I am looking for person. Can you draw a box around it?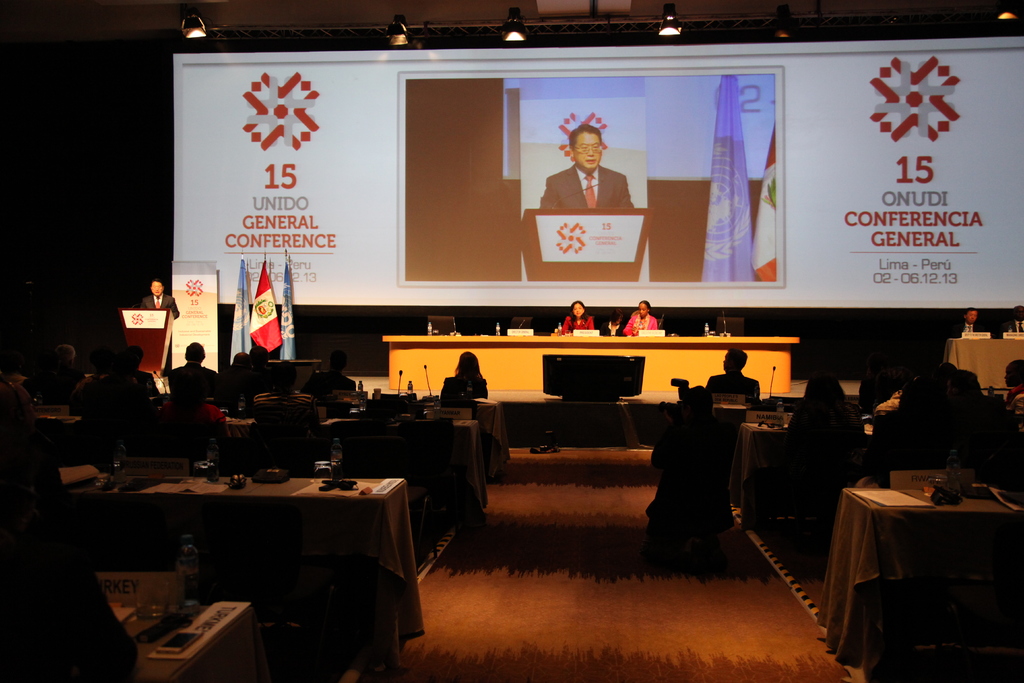
Sure, the bounding box is 257 349 317 435.
